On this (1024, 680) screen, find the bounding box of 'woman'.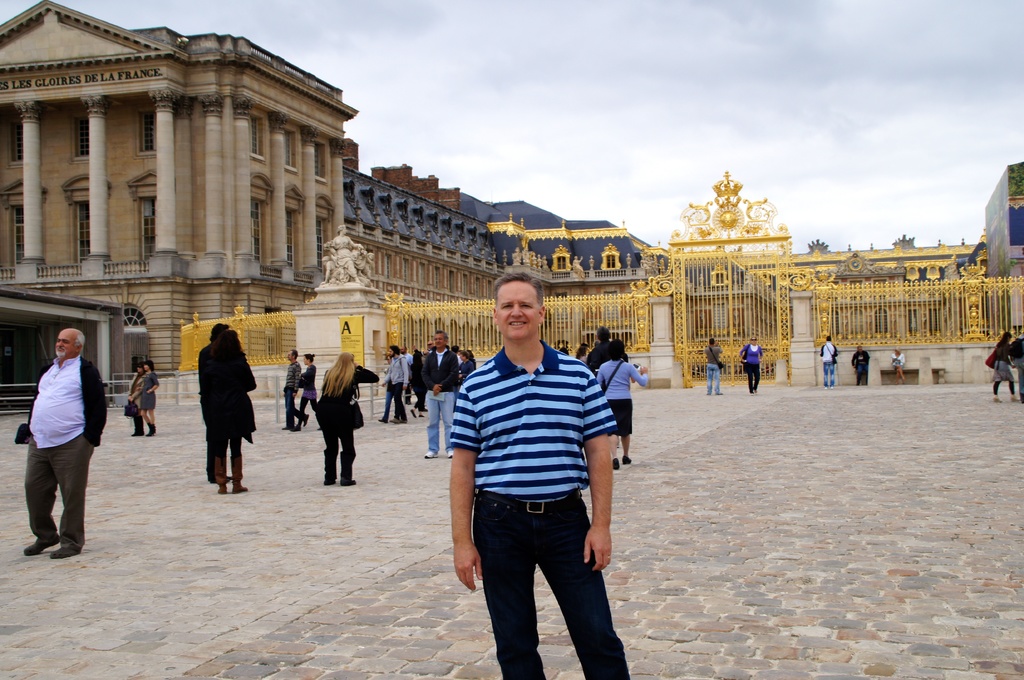
Bounding box: Rect(122, 359, 144, 435).
